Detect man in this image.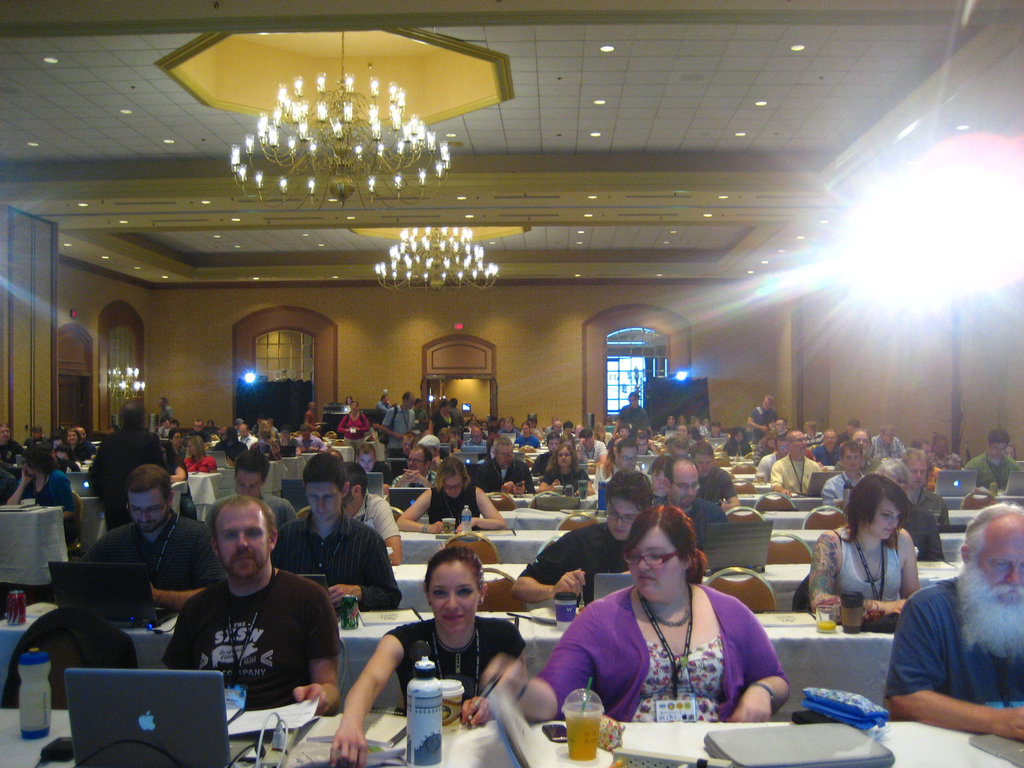
Detection: crop(963, 430, 1023, 494).
